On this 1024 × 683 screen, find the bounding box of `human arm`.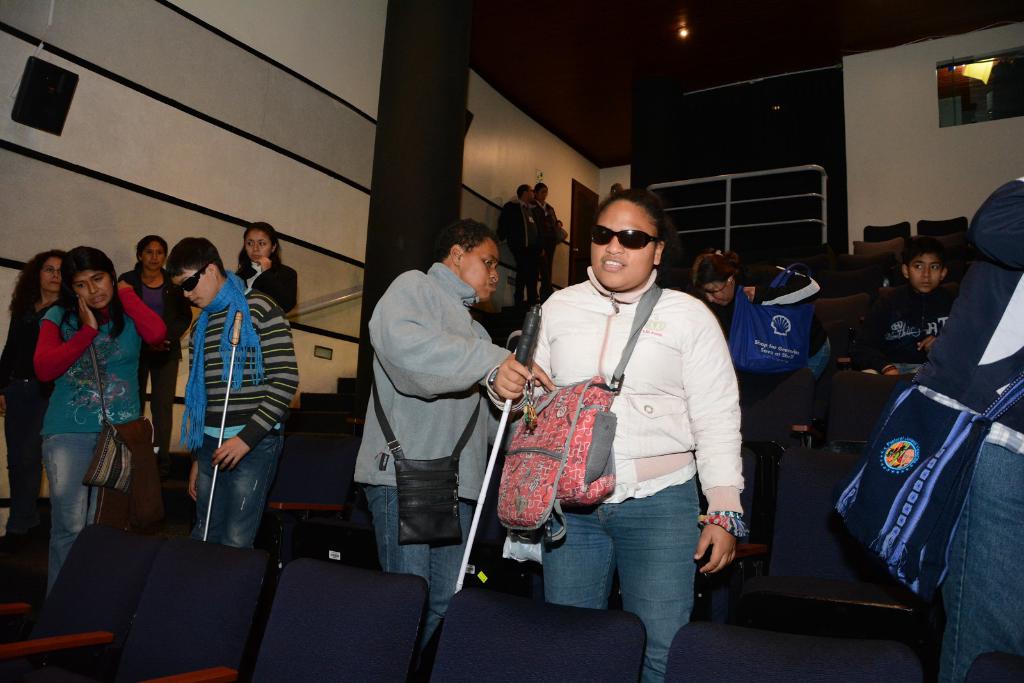
Bounding box: 981:184:1023:274.
